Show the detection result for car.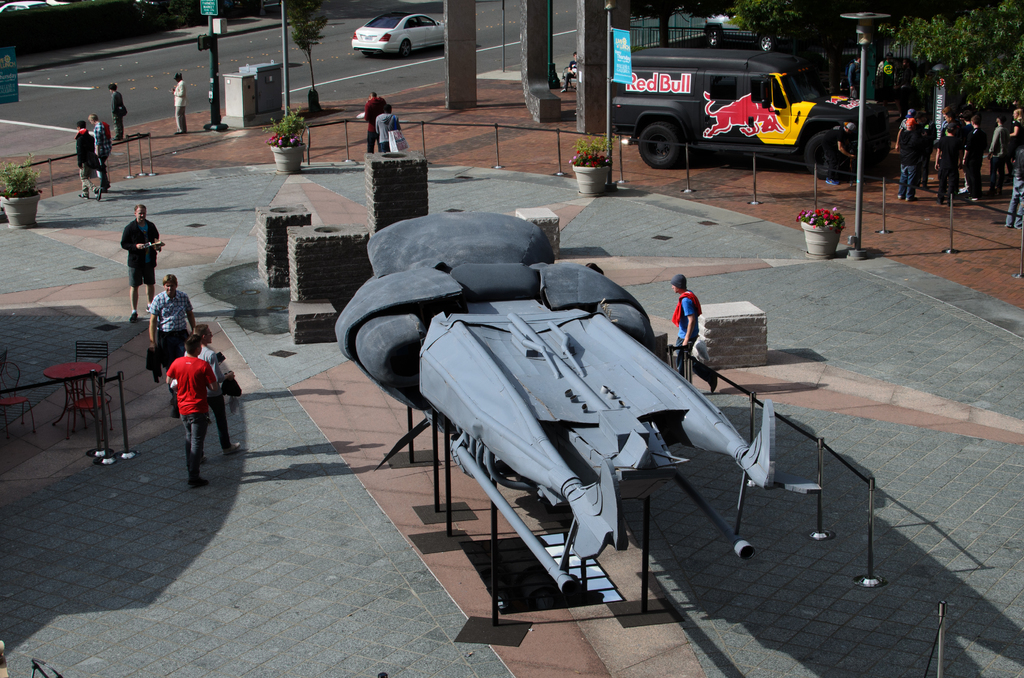
<box>0,0,45,14</box>.
